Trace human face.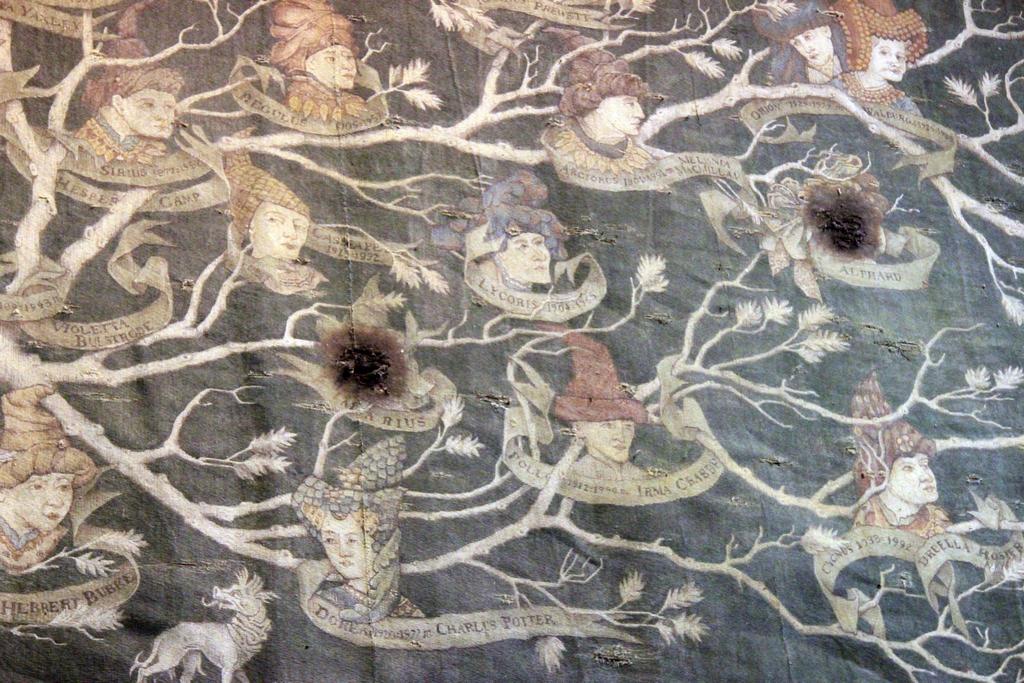
Traced to [591,416,634,458].
